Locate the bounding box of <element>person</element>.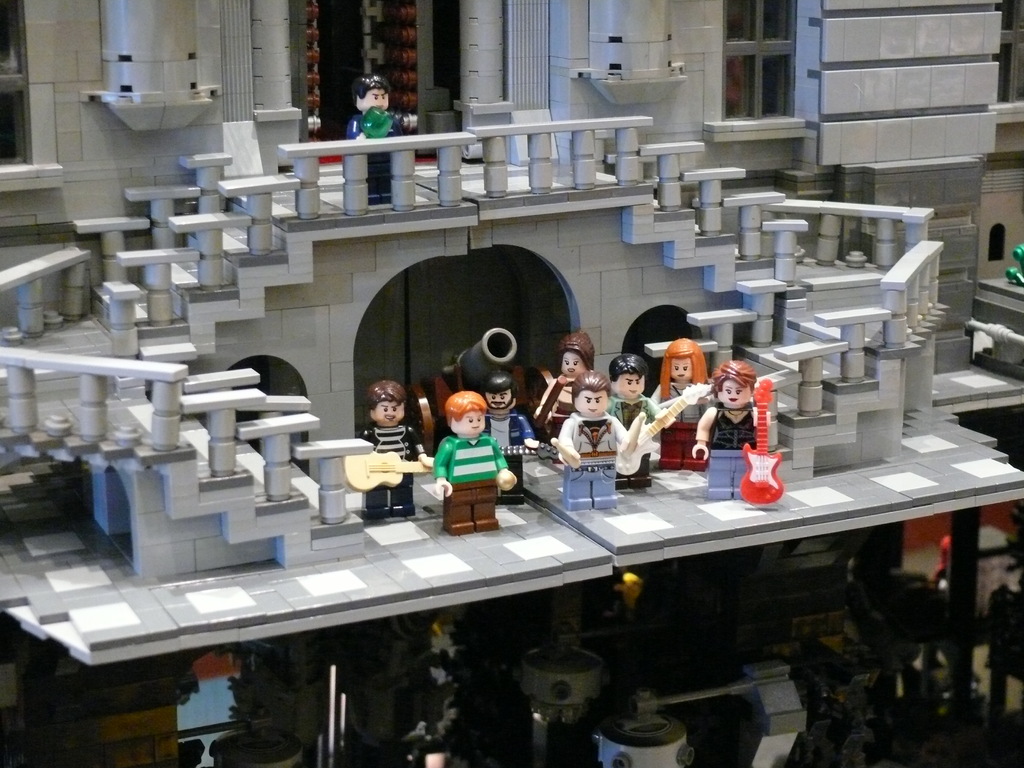
Bounding box: [x1=598, y1=352, x2=673, y2=490].
